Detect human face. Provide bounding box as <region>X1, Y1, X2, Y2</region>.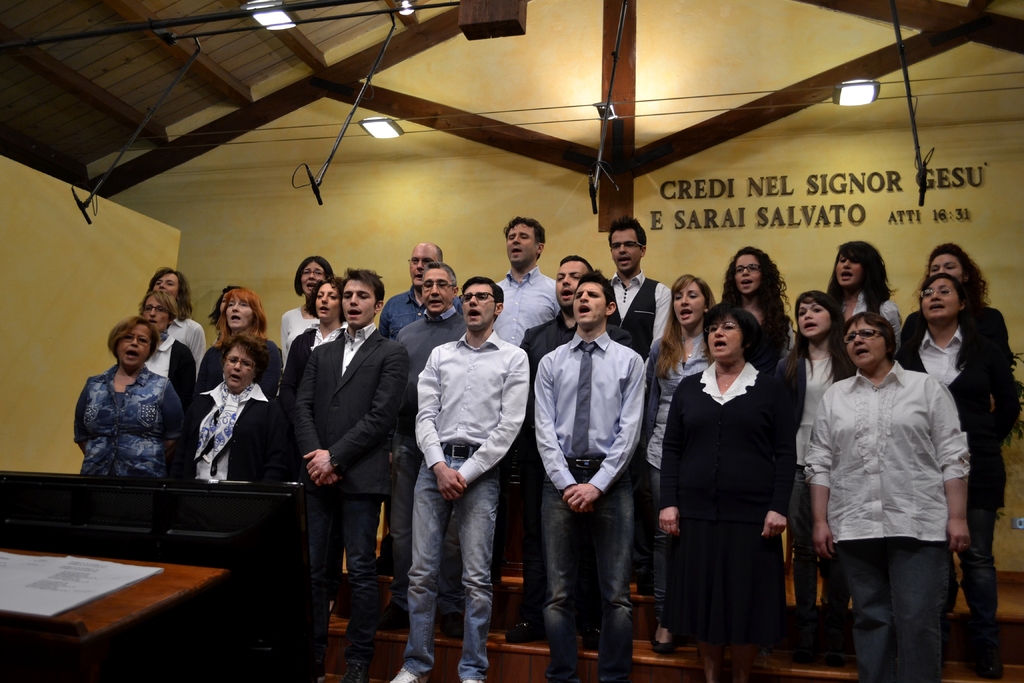
<region>610, 231, 639, 272</region>.
